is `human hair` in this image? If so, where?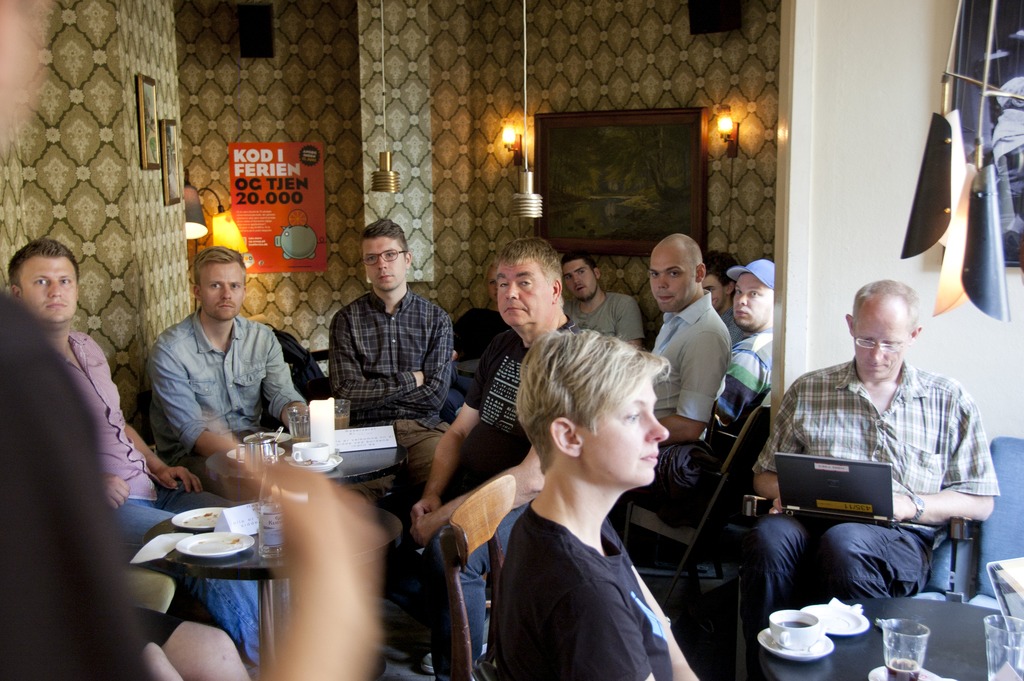
Yes, at left=520, top=339, right=682, bottom=505.
